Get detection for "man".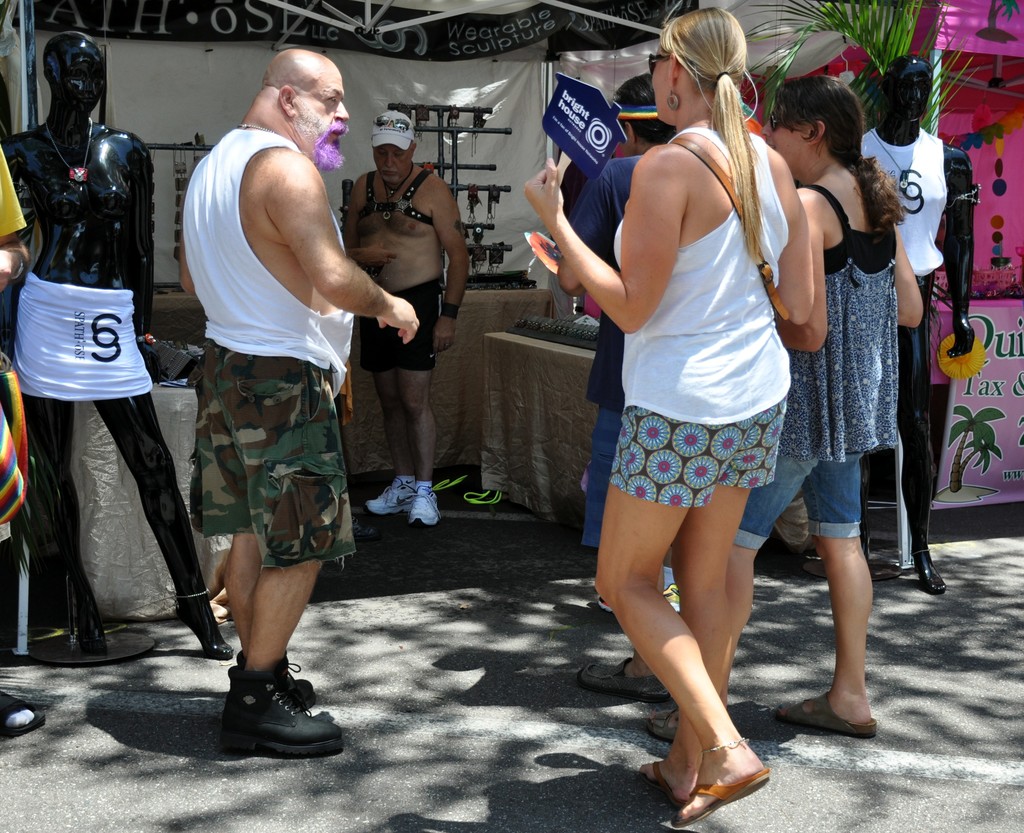
Detection: l=152, t=59, r=390, b=740.
